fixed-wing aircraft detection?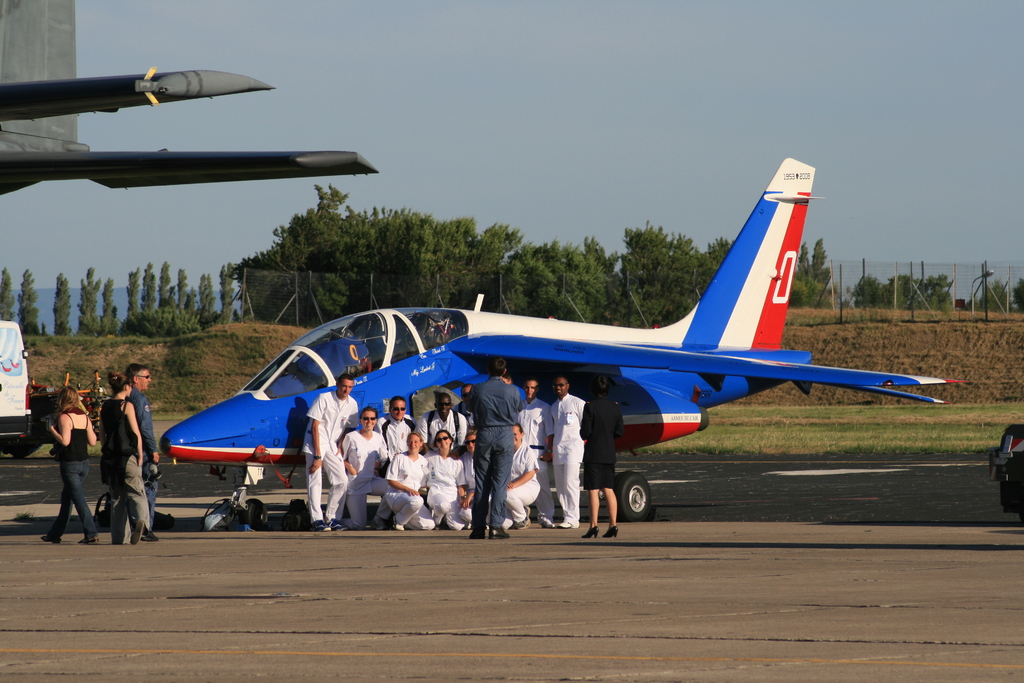
(0, 0, 380, 195)
